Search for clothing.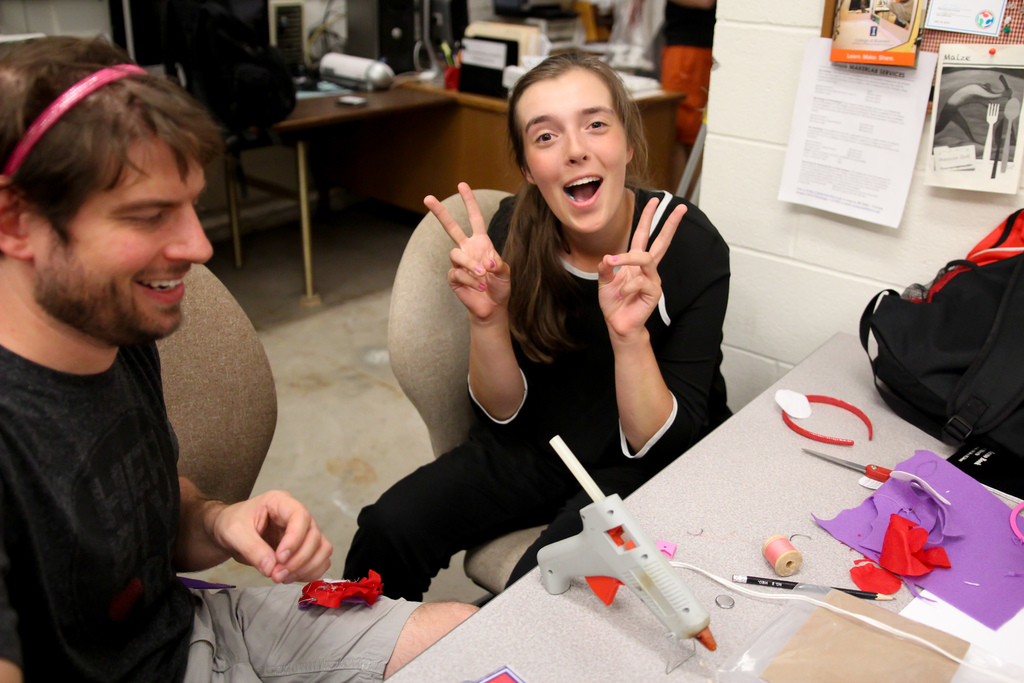
Found at x1=0, y1=339, x2=428, y2=682.
